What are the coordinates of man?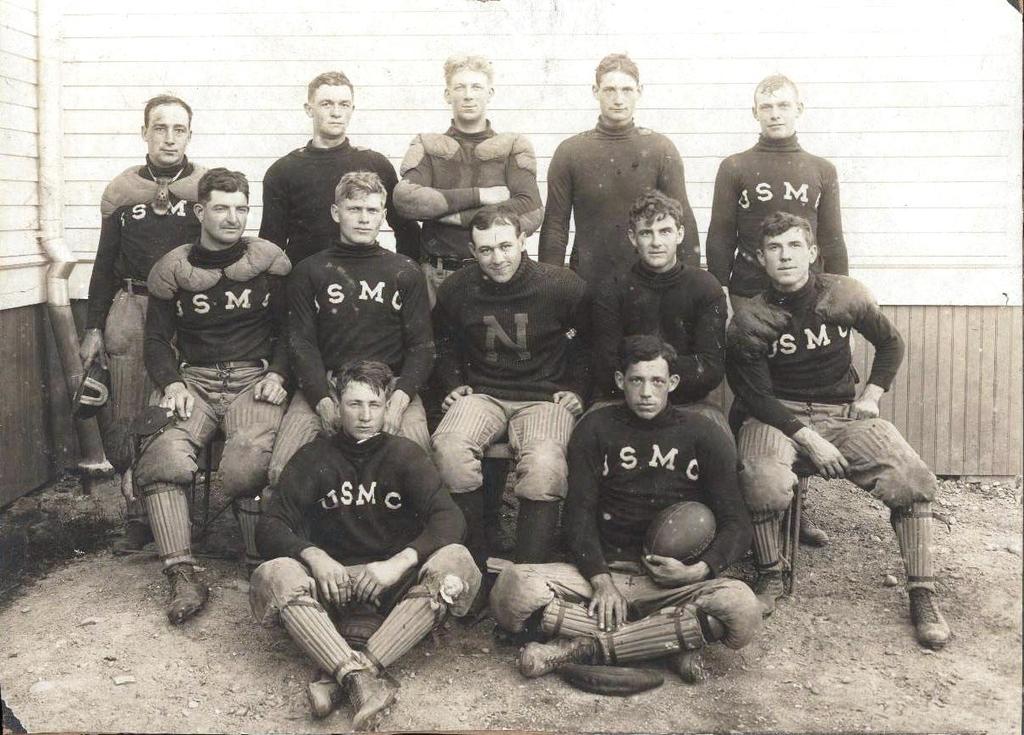
bbox=[267, 174, 437, 492].
